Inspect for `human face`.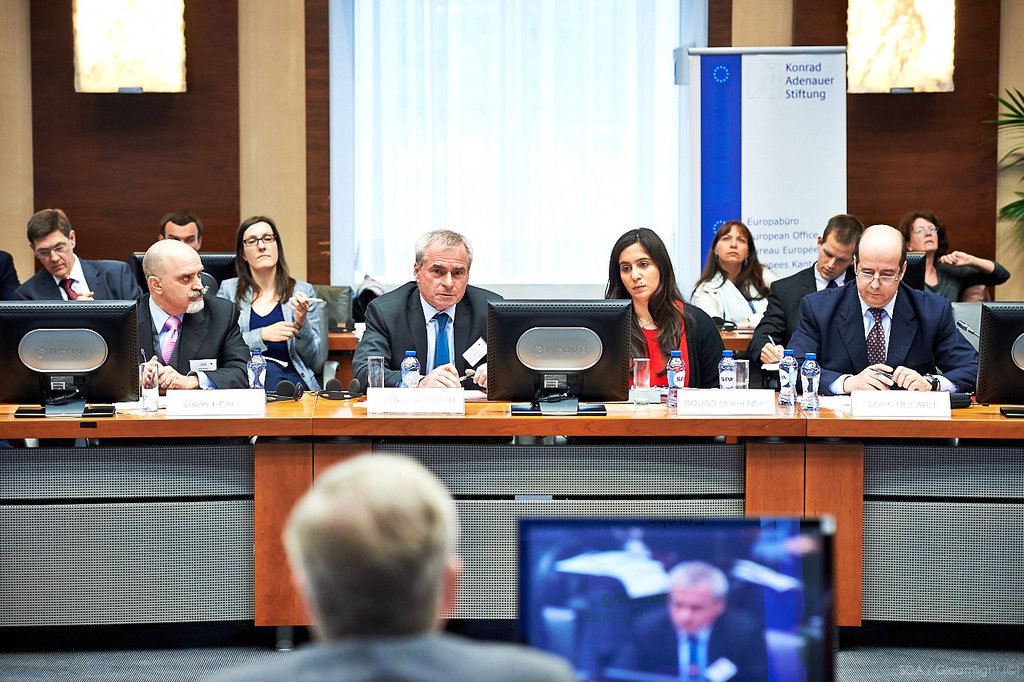
Inspection: 420/246/469/313.
